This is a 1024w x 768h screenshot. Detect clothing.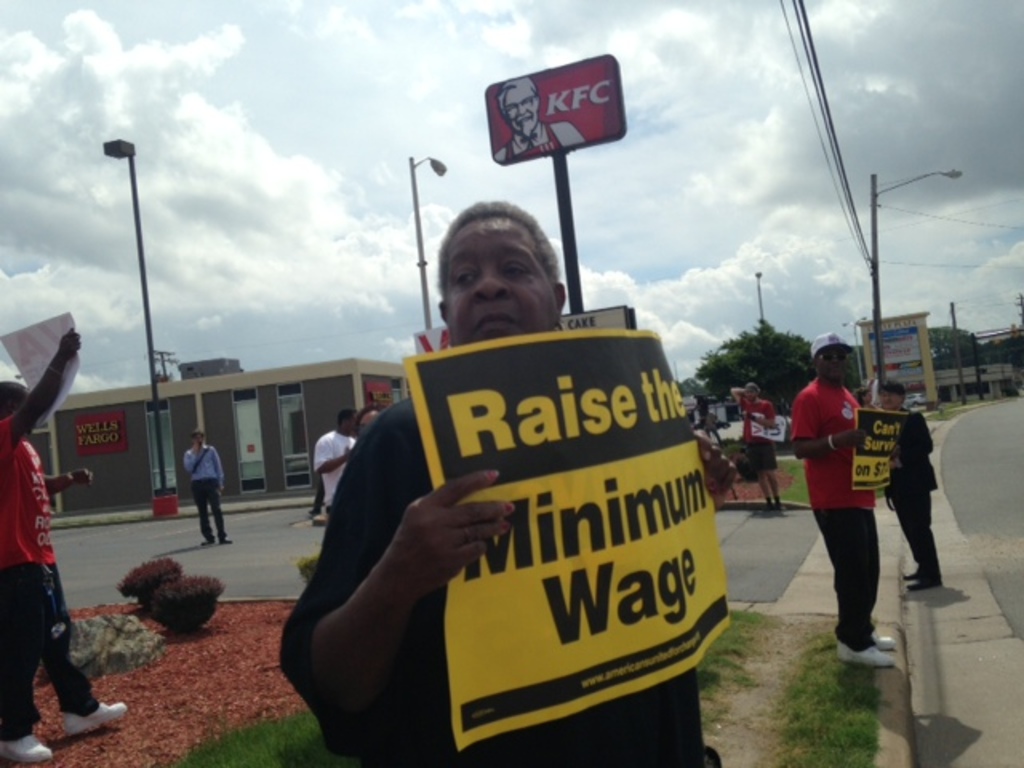
<box>288,390,494,766</box>.
